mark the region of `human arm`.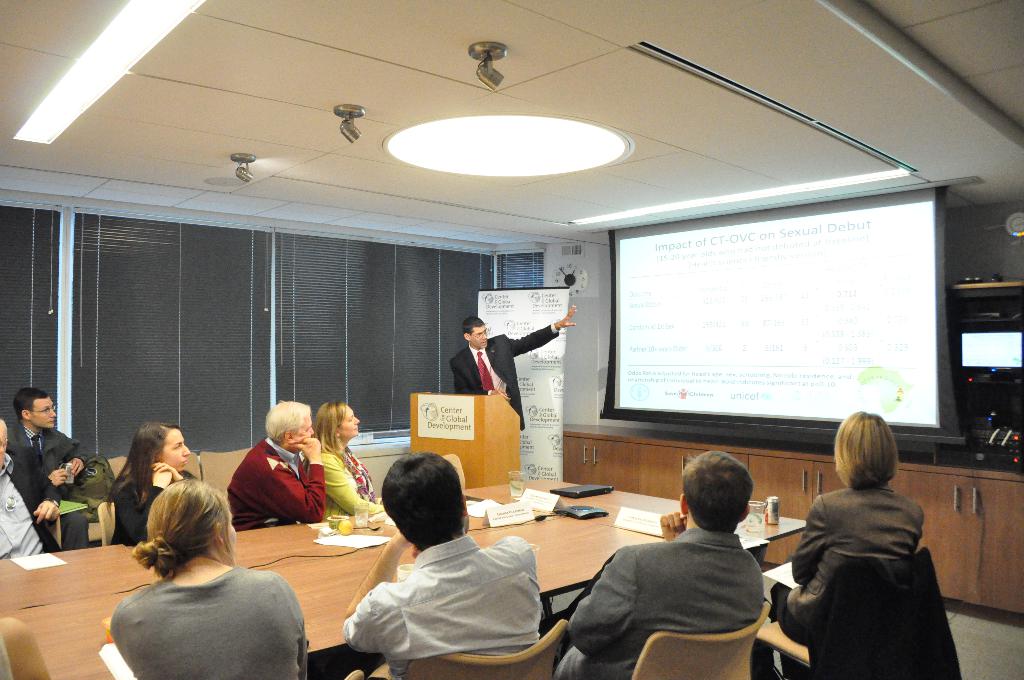
Region: 659 508 691 547.
